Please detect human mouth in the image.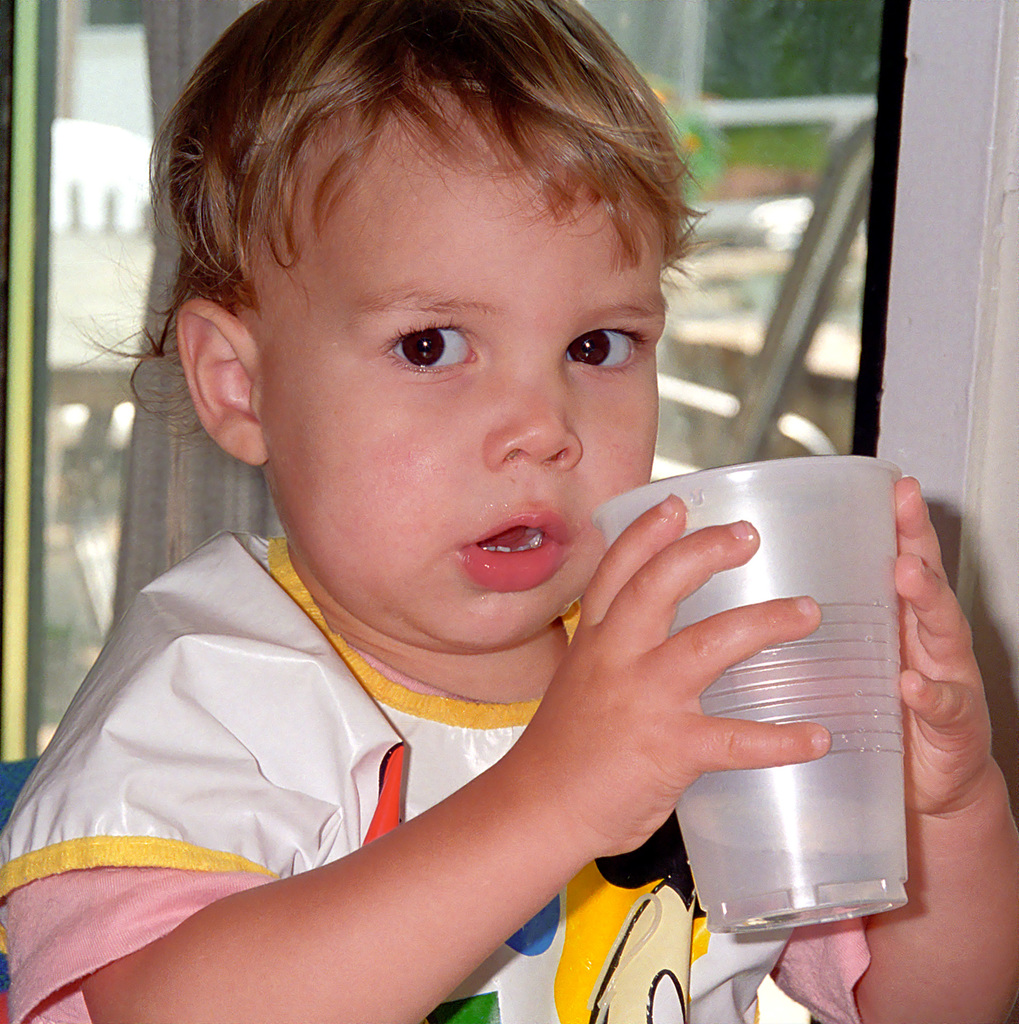
detection(452, 516, 574, 589).
